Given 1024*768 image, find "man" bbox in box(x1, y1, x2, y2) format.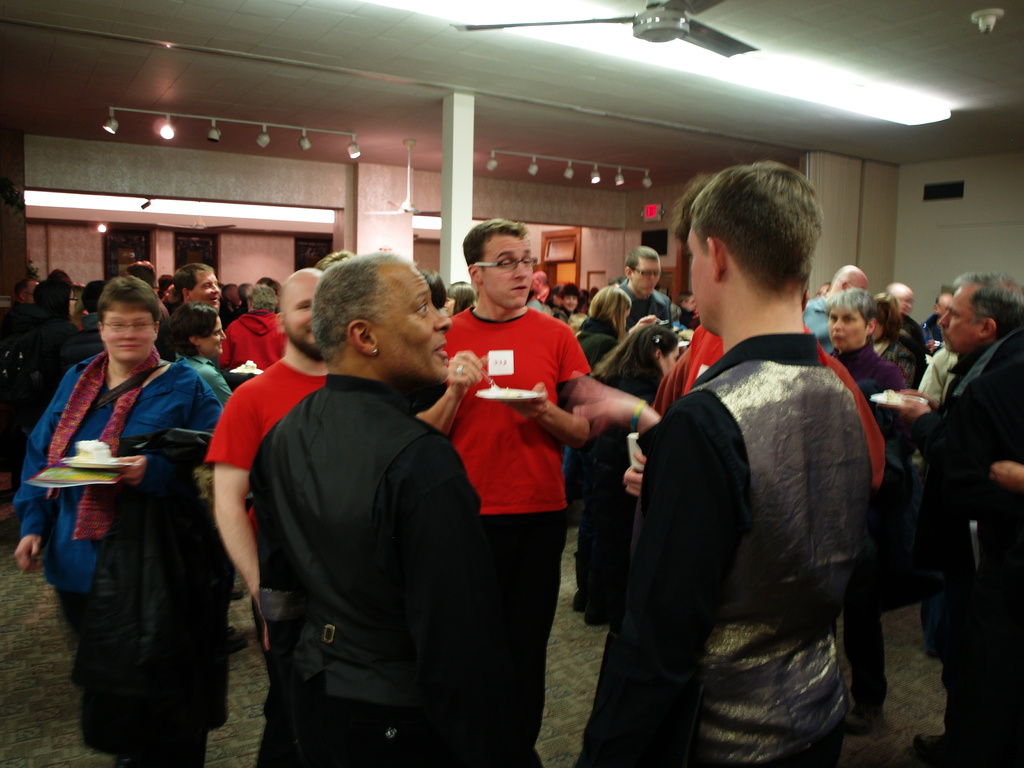
box(590, 192, 920, 758).
